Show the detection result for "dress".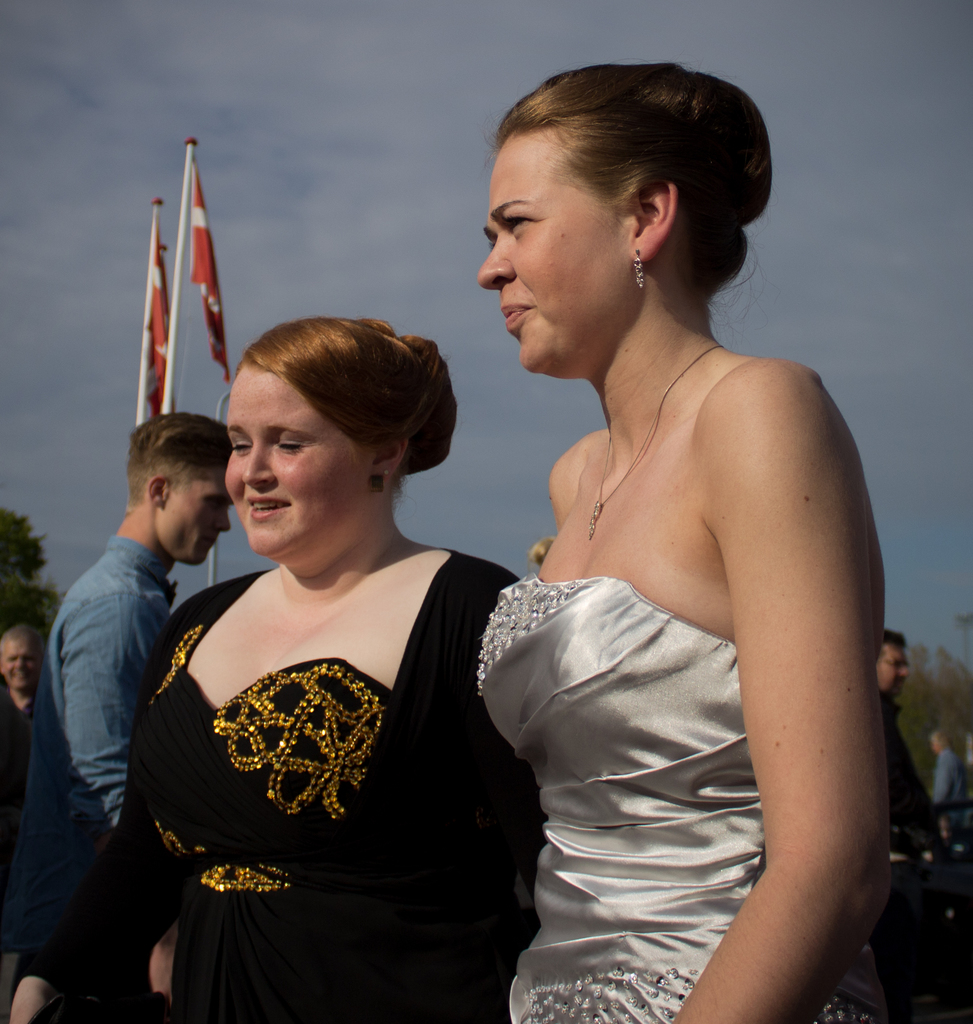
<bbox>474, 574, 889, 1023</bbox>.
